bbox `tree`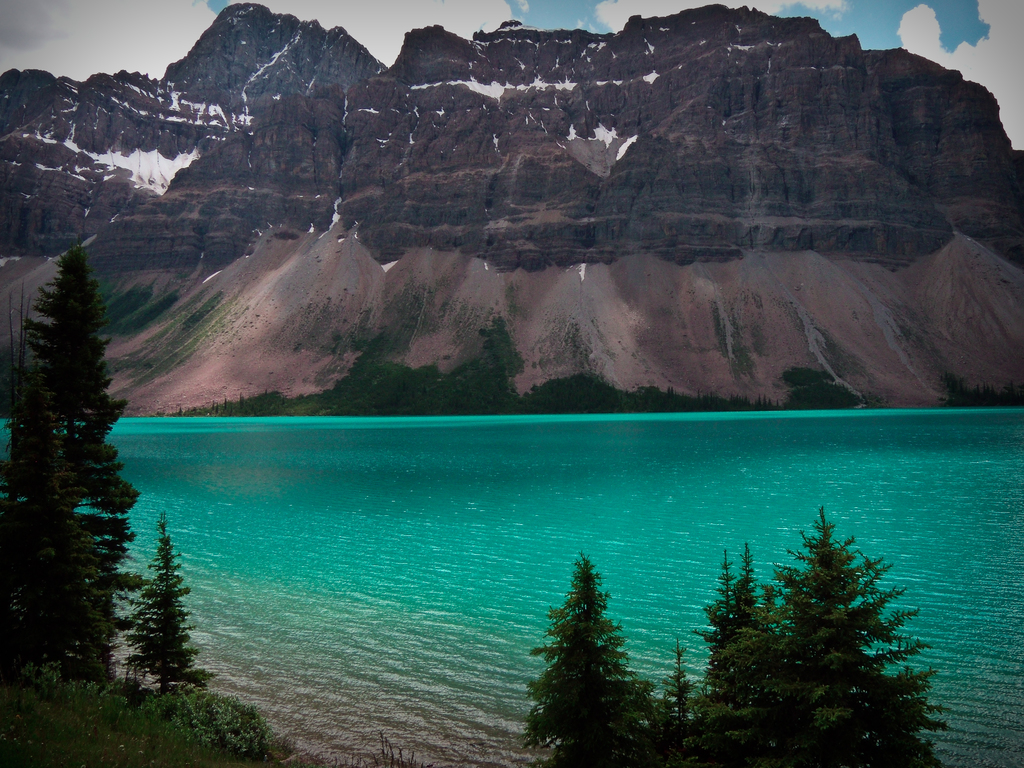
{"x1": 666, "y1": 505, "x2": 968, "y2": 767}
